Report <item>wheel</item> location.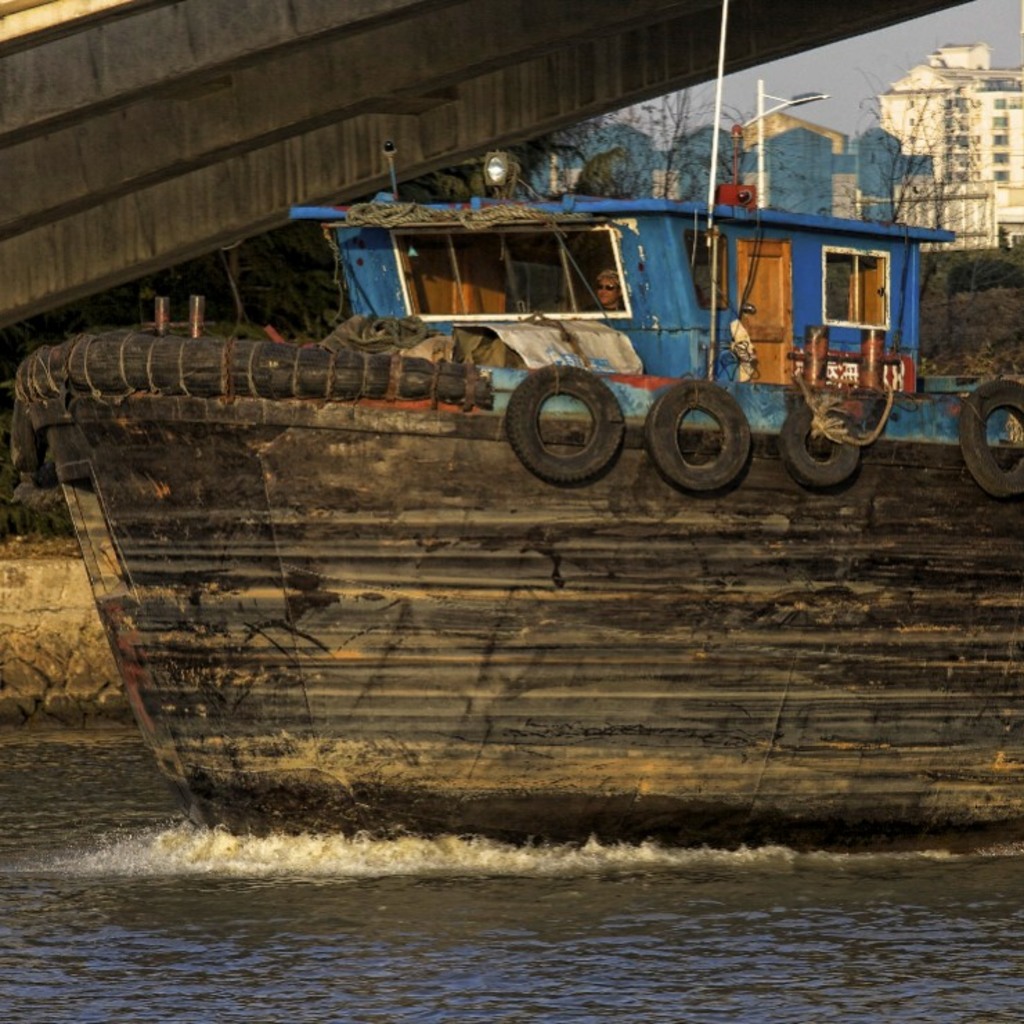
Report: [left=783, top=407, right=855, bottom=484].
